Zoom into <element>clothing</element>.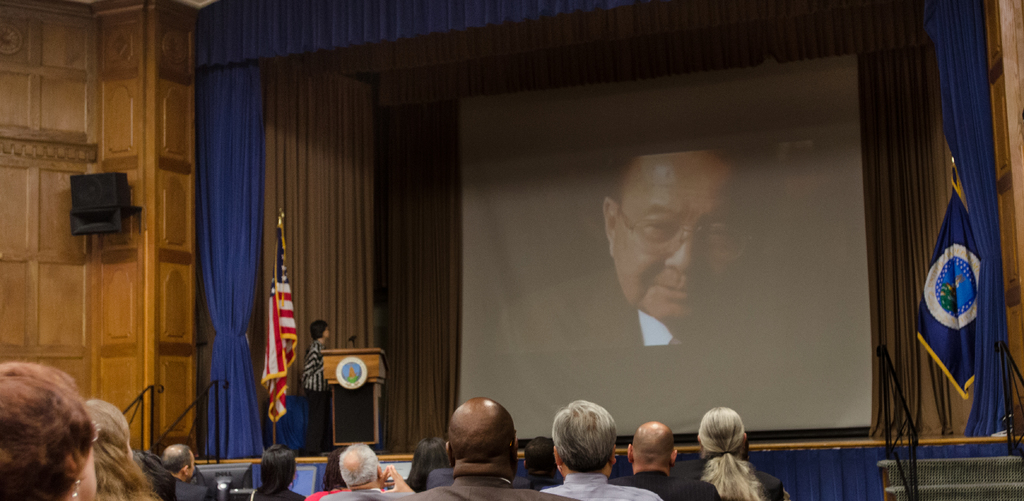
Zoom target: {"left": 303, "top": 341, "right": 329, "bottom": 455}.
